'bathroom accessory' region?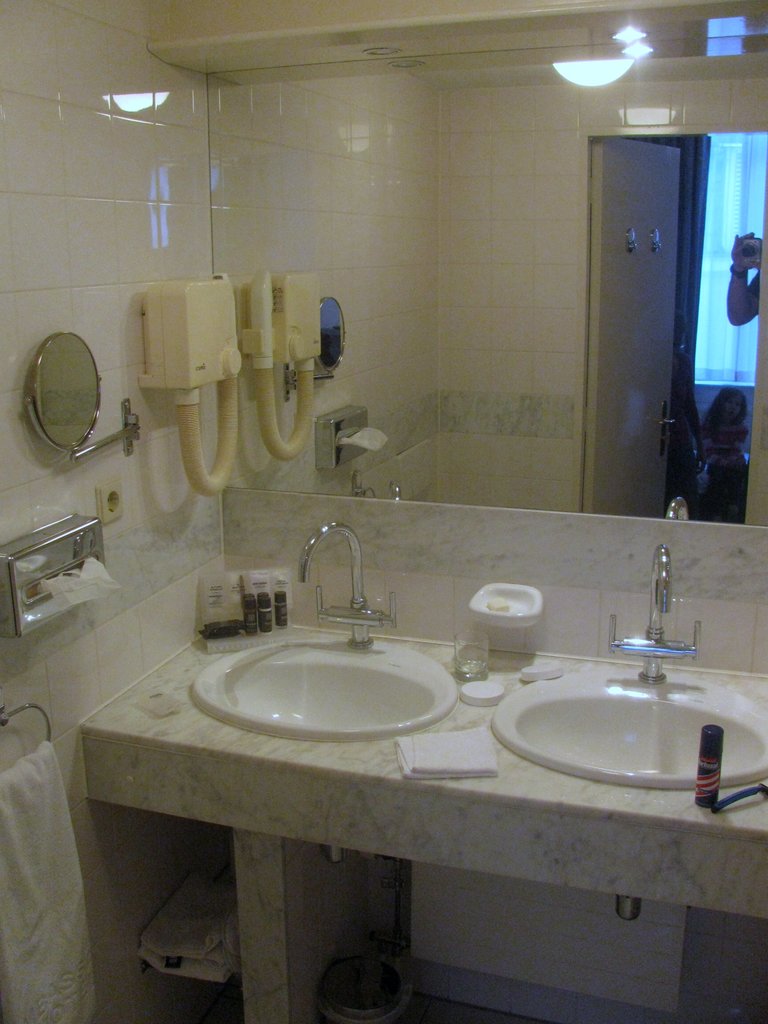
[x1=466, y1=579, x2=545, y2=630]
